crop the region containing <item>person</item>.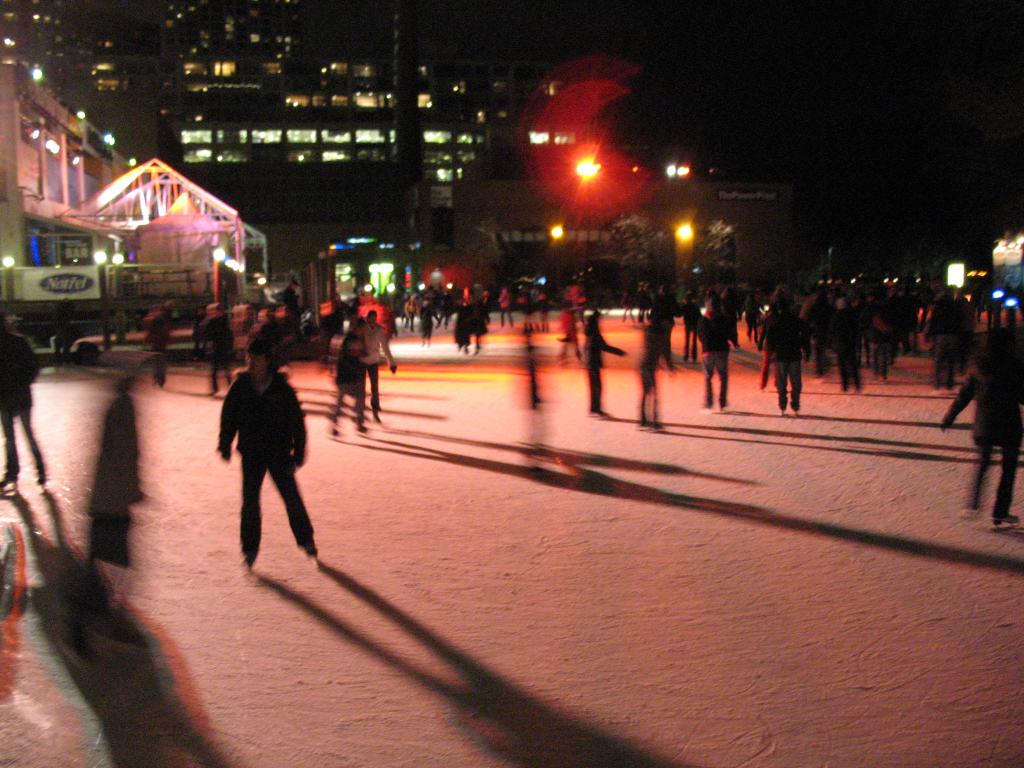
Crop region: (466, 291, 493, 355).
